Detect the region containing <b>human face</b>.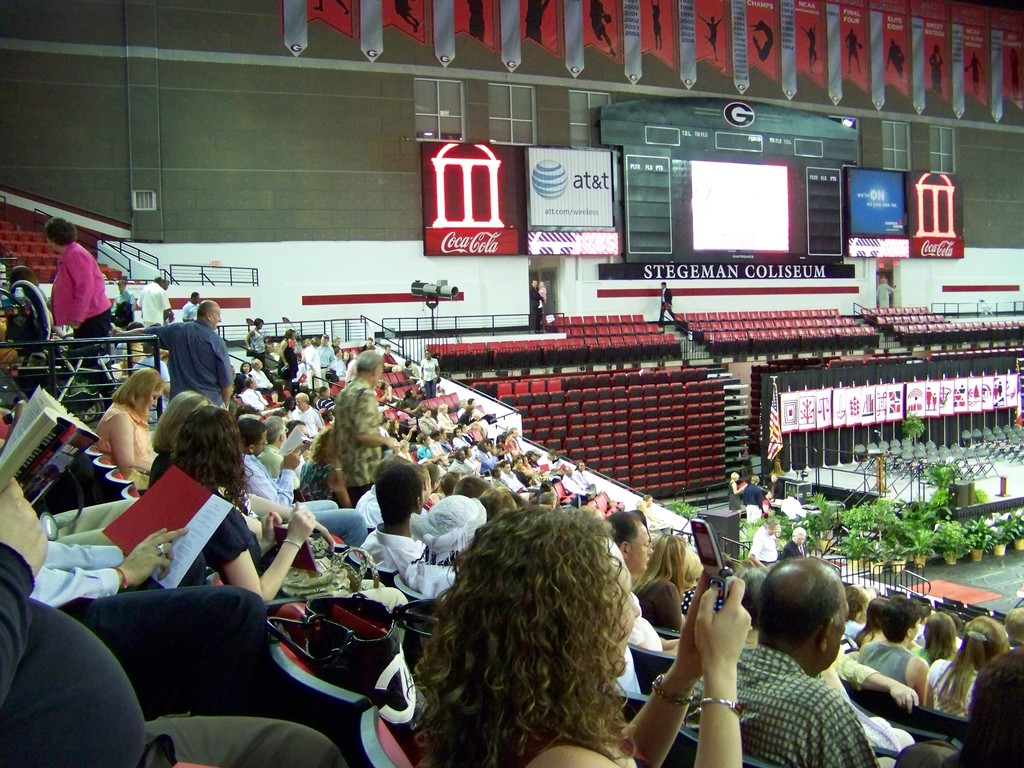
<bbox>147, 388, 158, 412</bbox>.
